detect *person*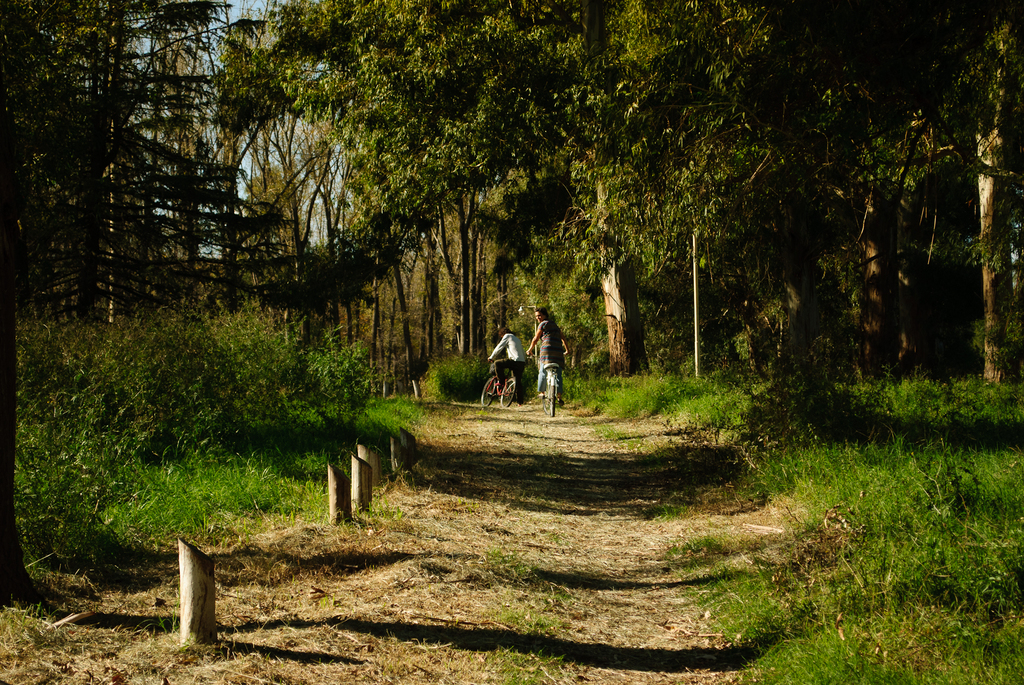
(513, 309, 568, 416)
